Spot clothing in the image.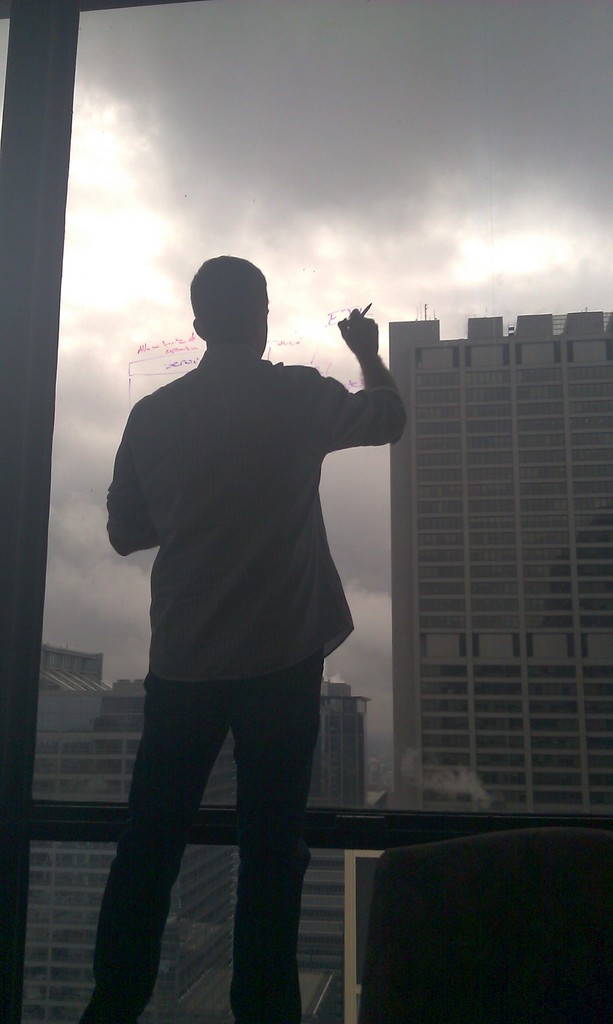
clothing found at x1=91, y1=321, x2=385, y2=904.
